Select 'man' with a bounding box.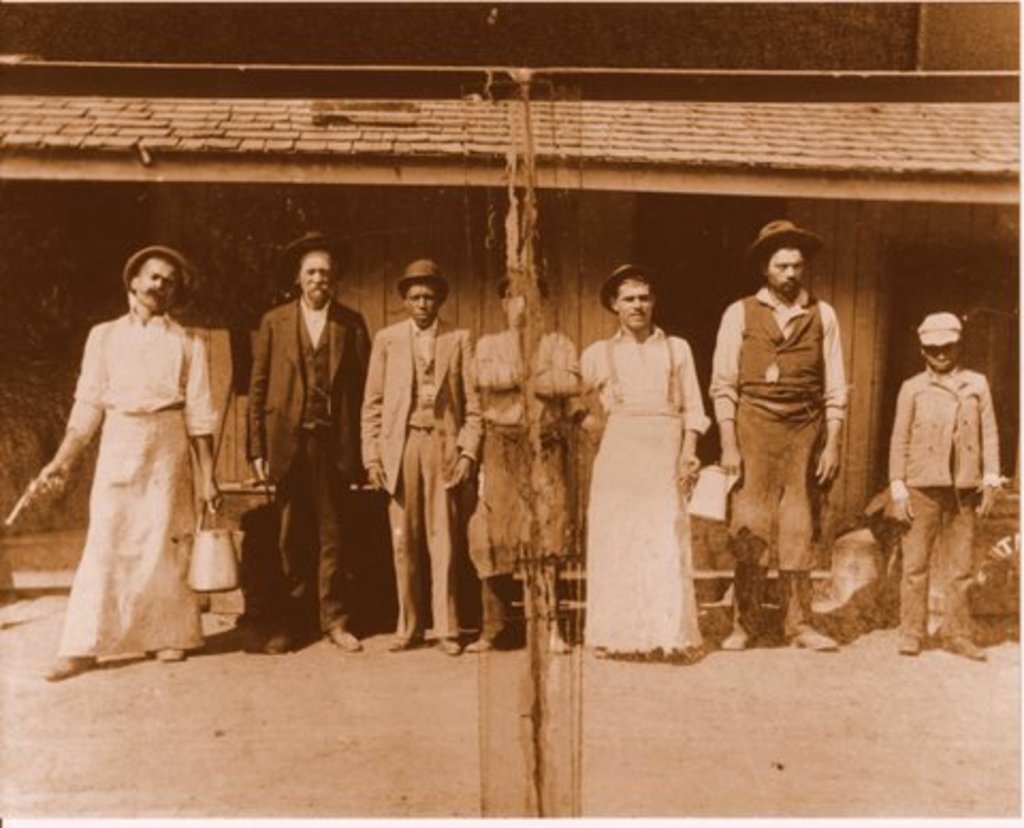
(x1=250, y1=235, x2=373, y2=649).
